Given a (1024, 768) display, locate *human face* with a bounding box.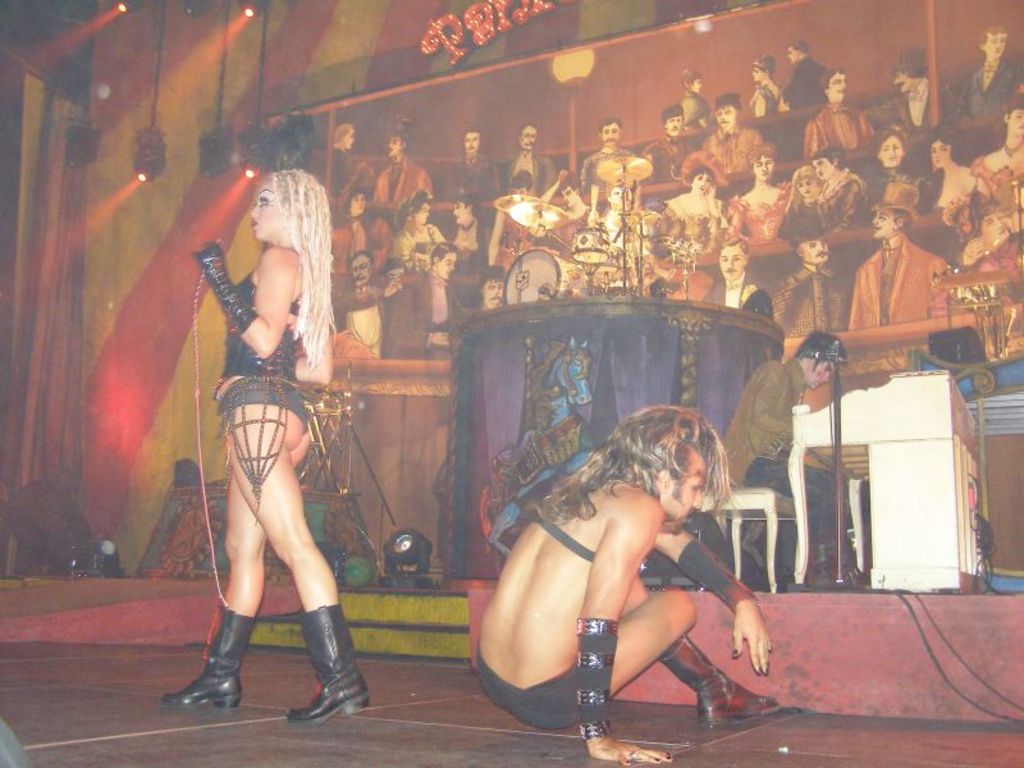
Located: 718:102:735:131.
